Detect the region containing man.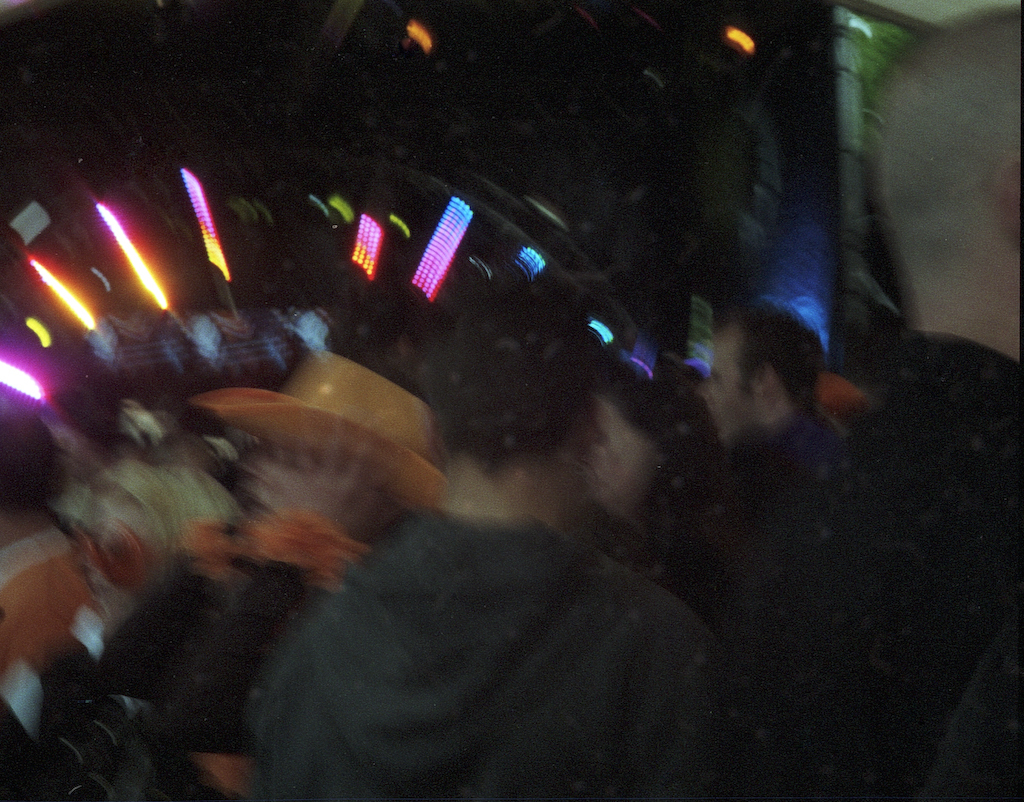
pyautogui.locateOnScreen(666, 300, 863, 659).
